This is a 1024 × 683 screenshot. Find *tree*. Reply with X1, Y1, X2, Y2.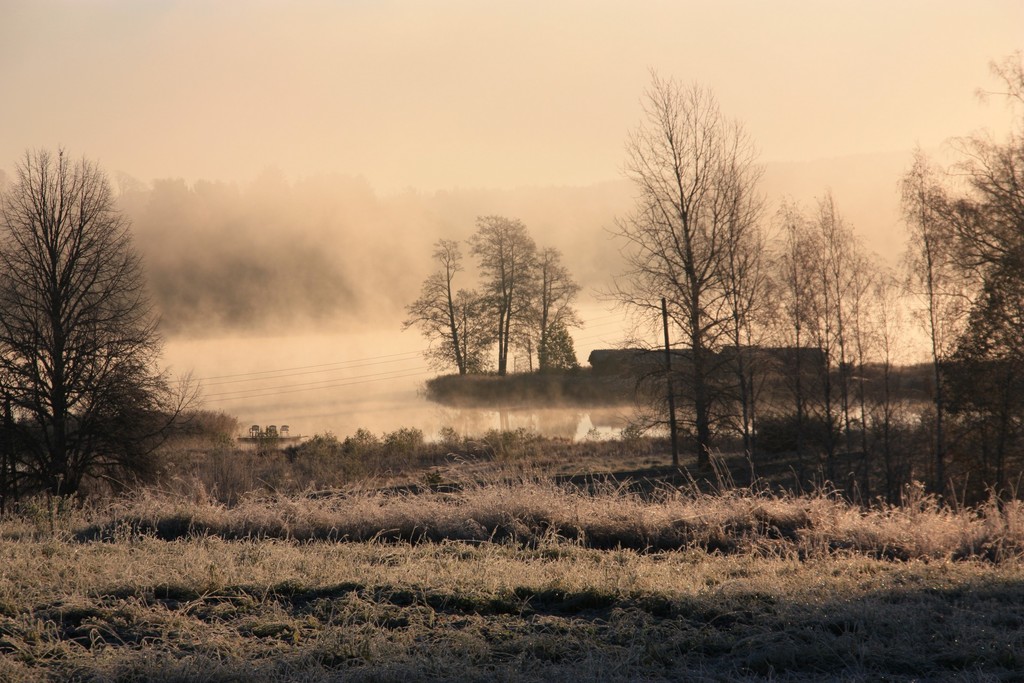
820, 185, 866, 493.
